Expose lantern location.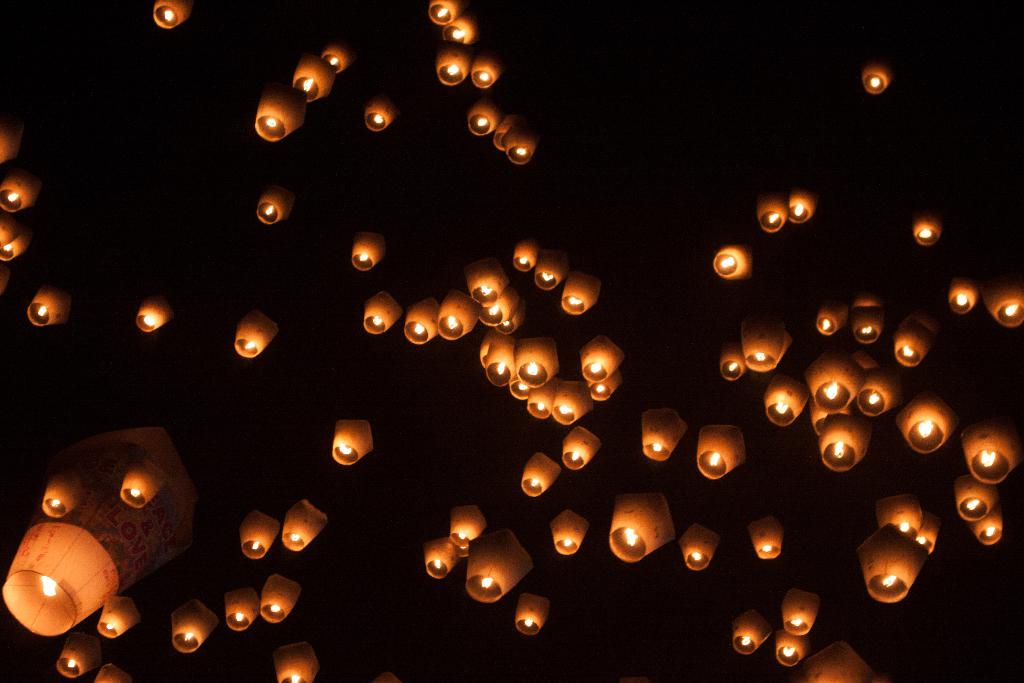
Exposed at pyautogui.locateOnScreen(562, 276, 600, 317).
